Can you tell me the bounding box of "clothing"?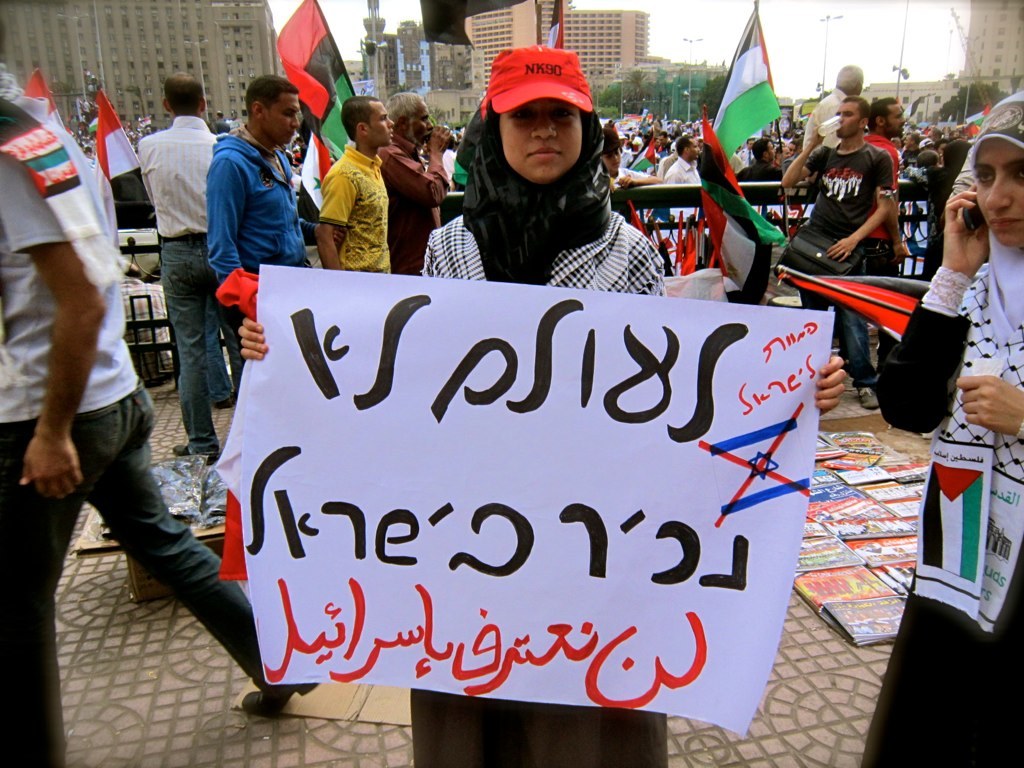
[left=149, top=105, right=219, bottom=457].
